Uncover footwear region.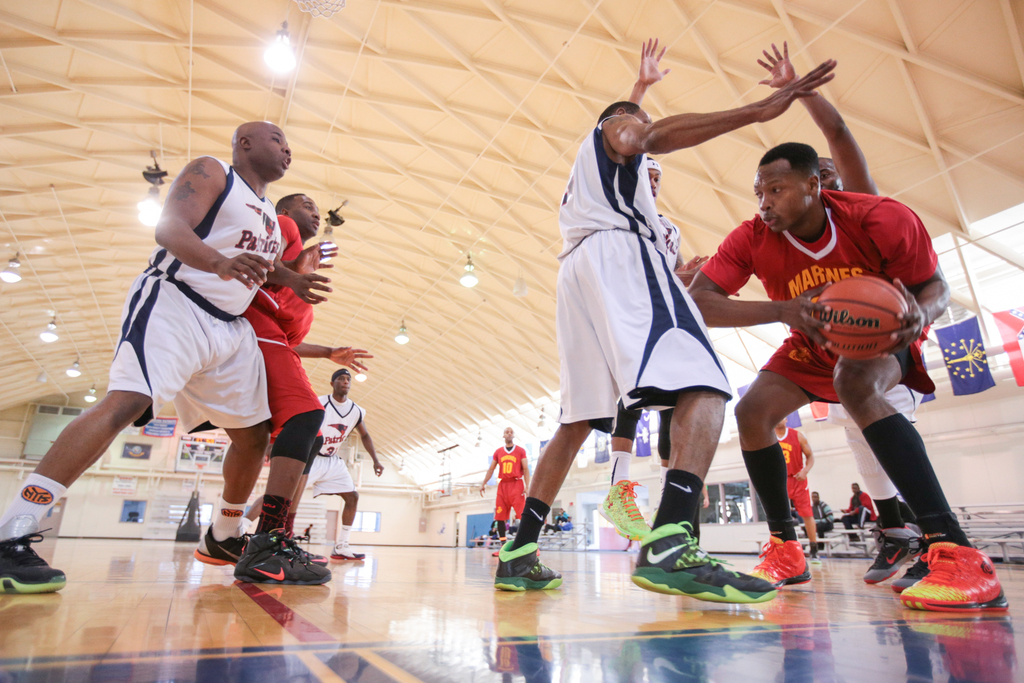
Uncovered: left=598, top=477, right=652, bottom=539.
